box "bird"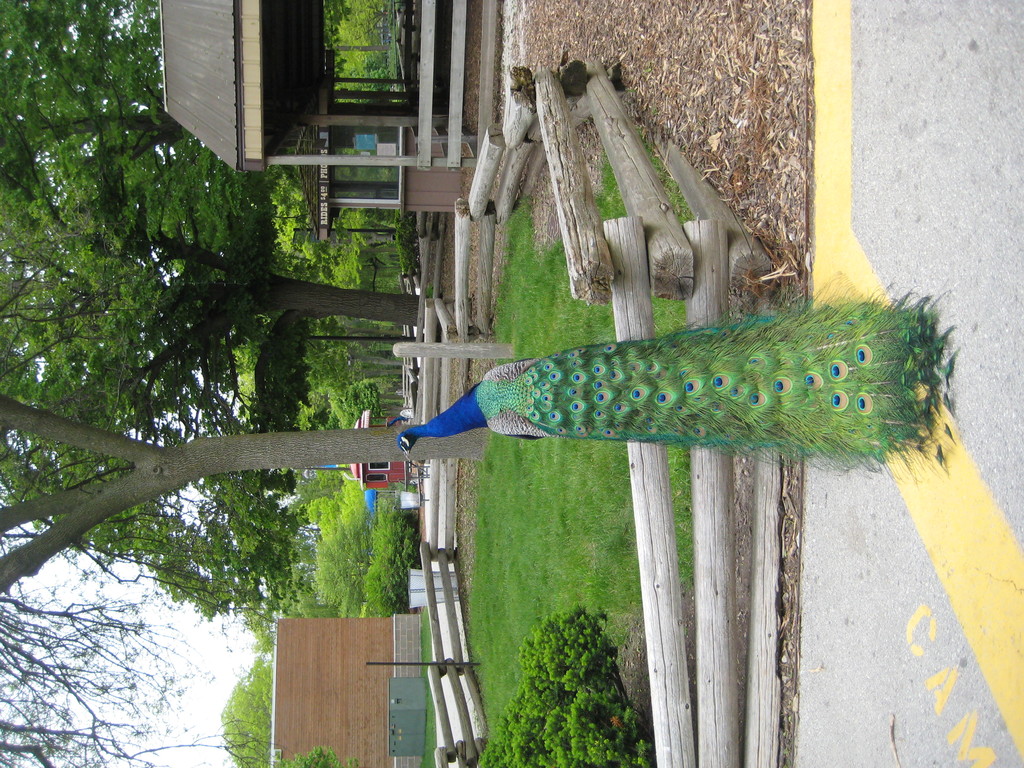
{"left": 375, "top": 275, "right": 988, "bottom": 490}
